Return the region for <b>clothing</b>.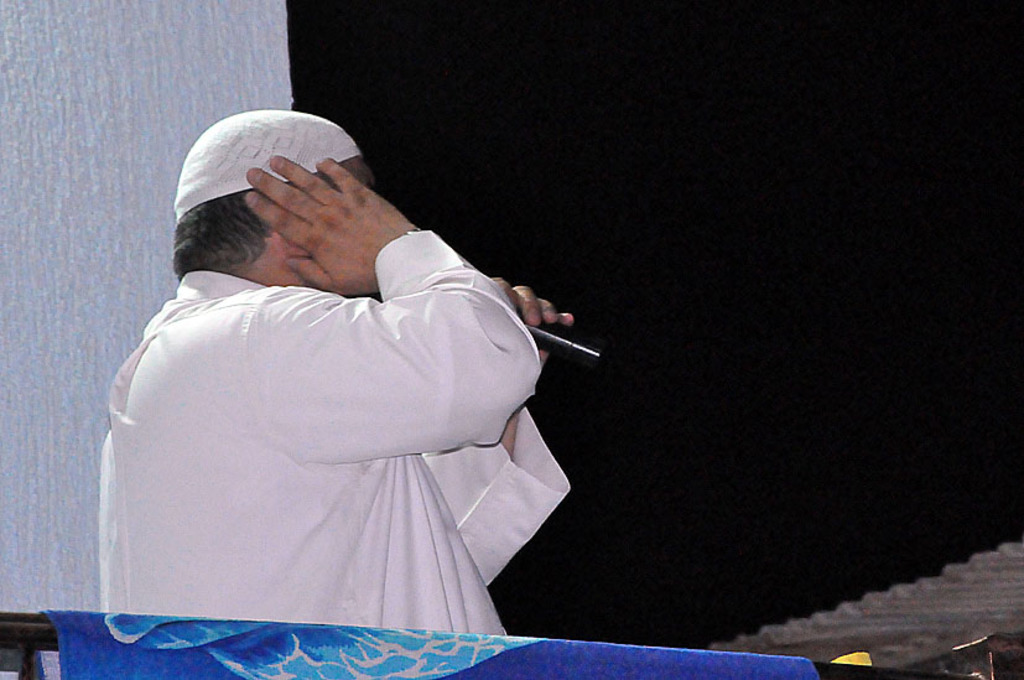
x1=88 y1=198 x2=597 y2=639.
